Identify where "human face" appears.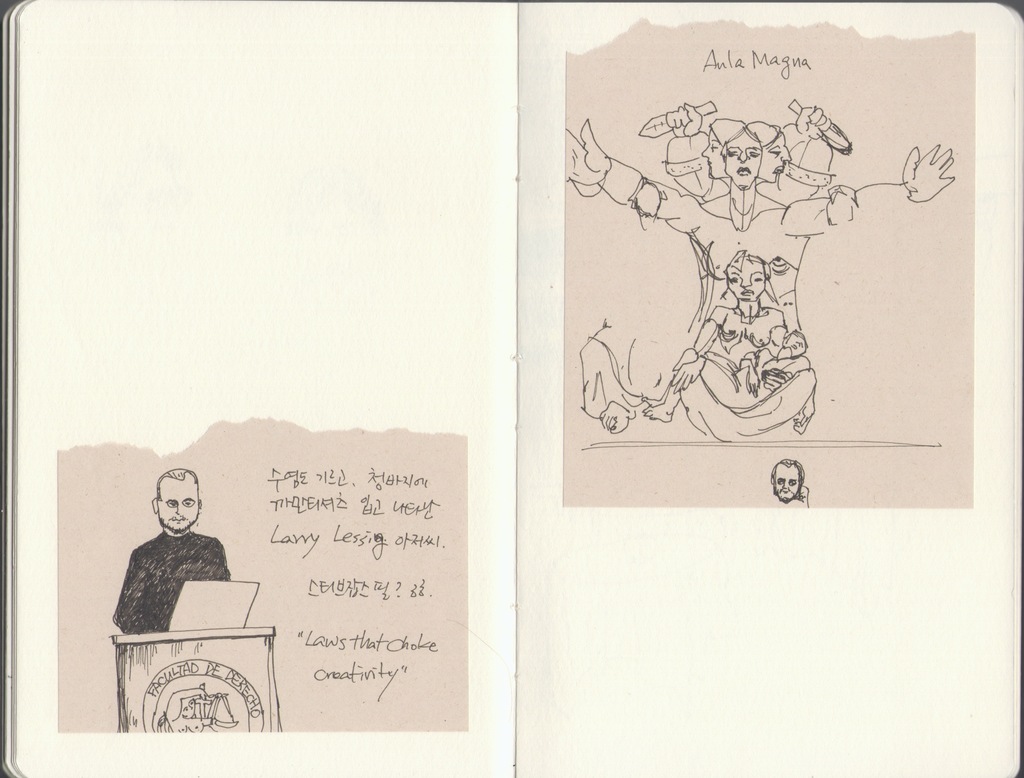
Appears at {"x1": 704, "y1": 134, "x2": 725, "y2": 175}.
